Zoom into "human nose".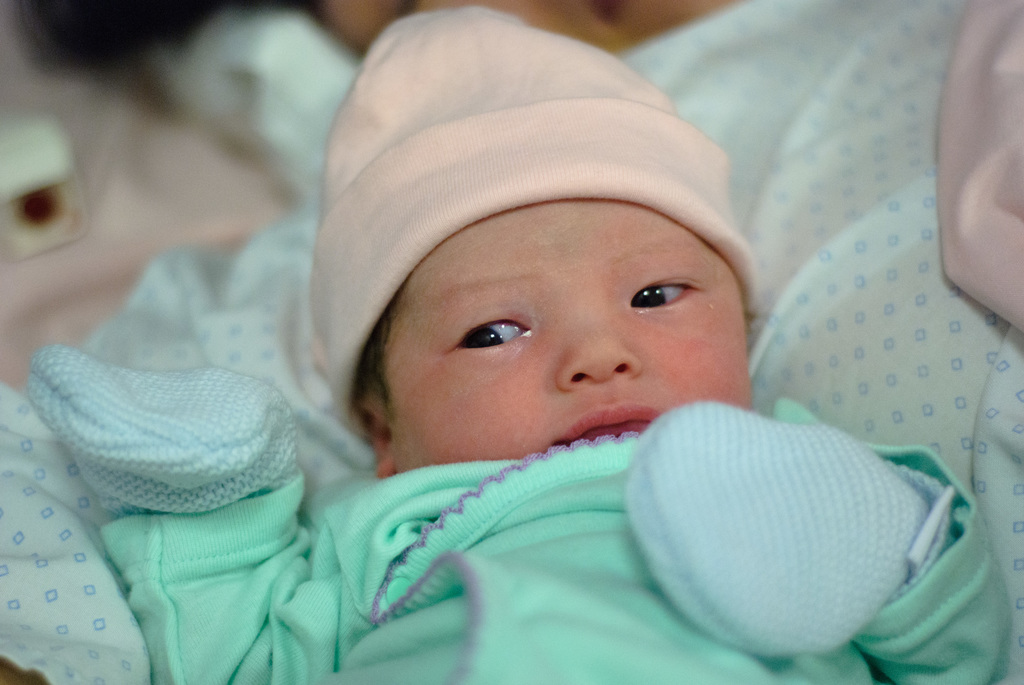
Zoom target: box=[555, 300, 640, 388].
